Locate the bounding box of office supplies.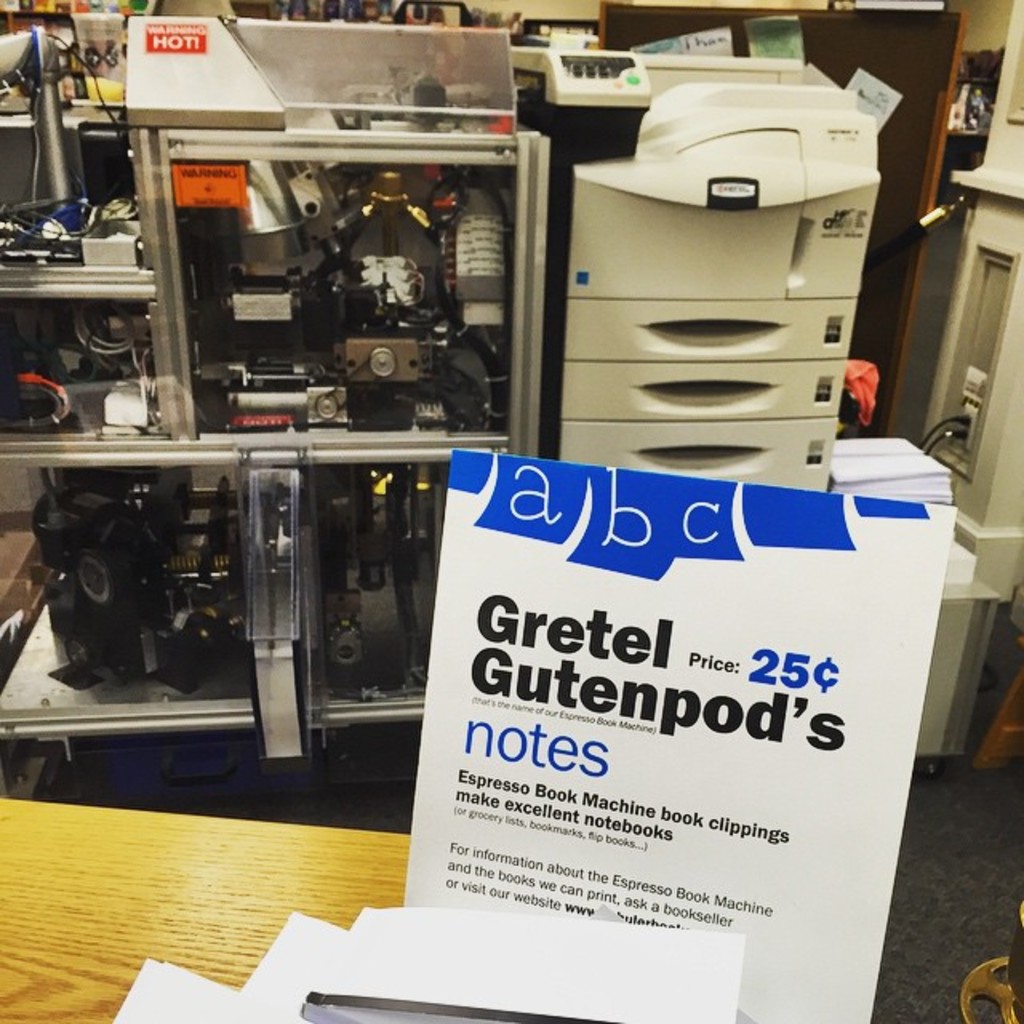
Bounding box: left=398, top=438, right=962, bottom=1022.
